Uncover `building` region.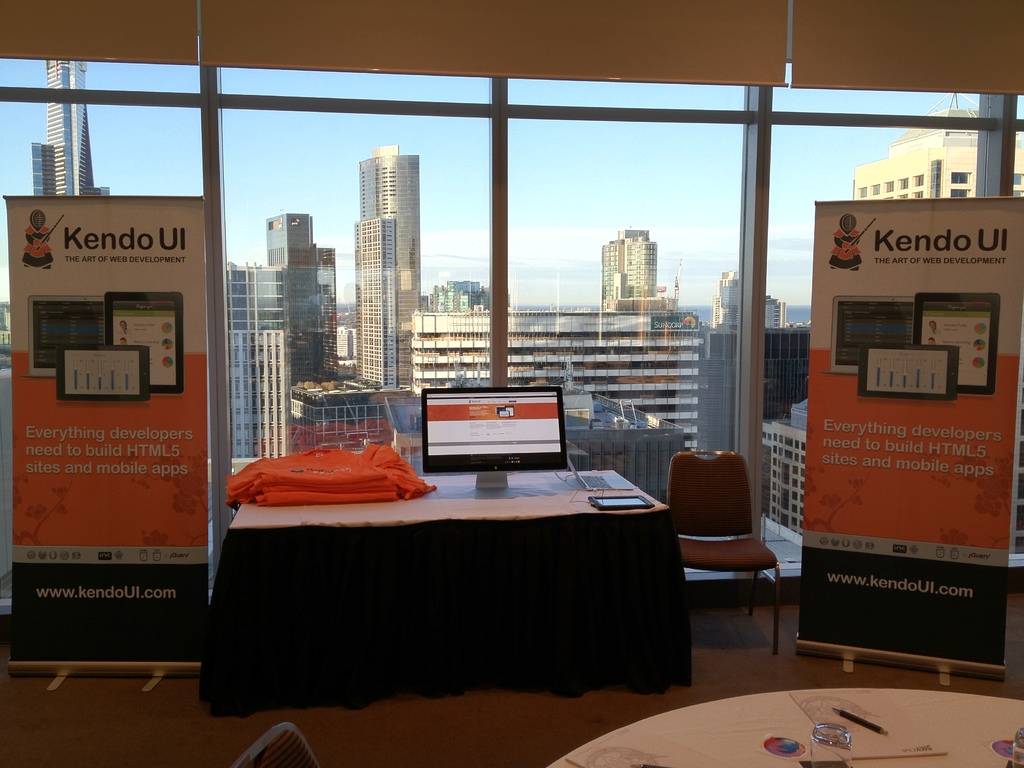
Uncovered: bbox=(603, 228, 655, 310).
